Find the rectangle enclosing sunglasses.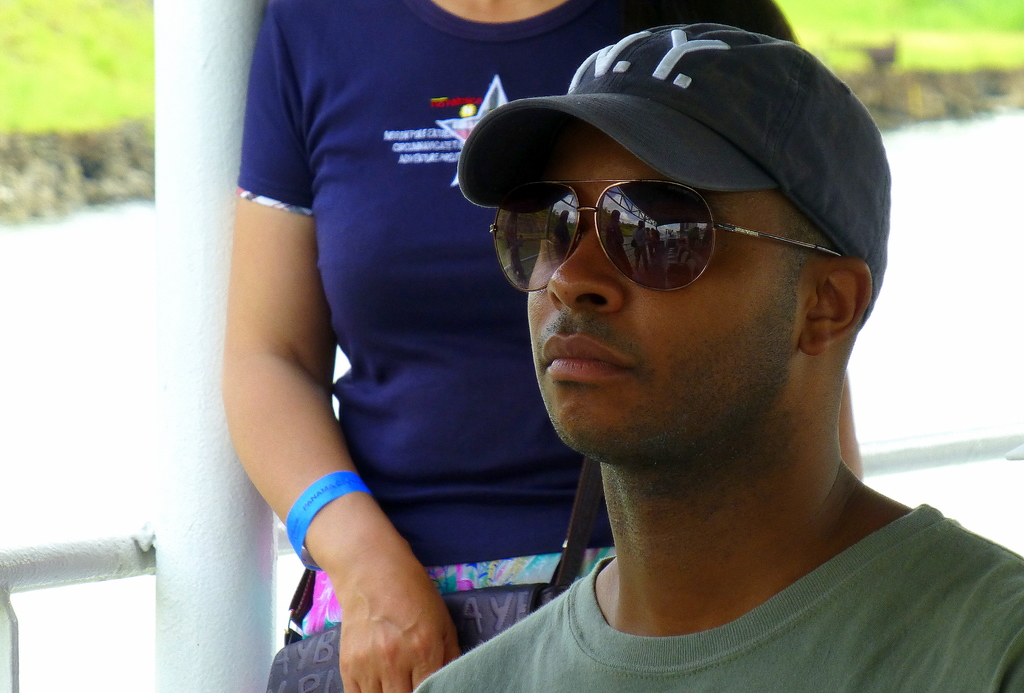
(left=488, top=177, right=850, bottom=297).
